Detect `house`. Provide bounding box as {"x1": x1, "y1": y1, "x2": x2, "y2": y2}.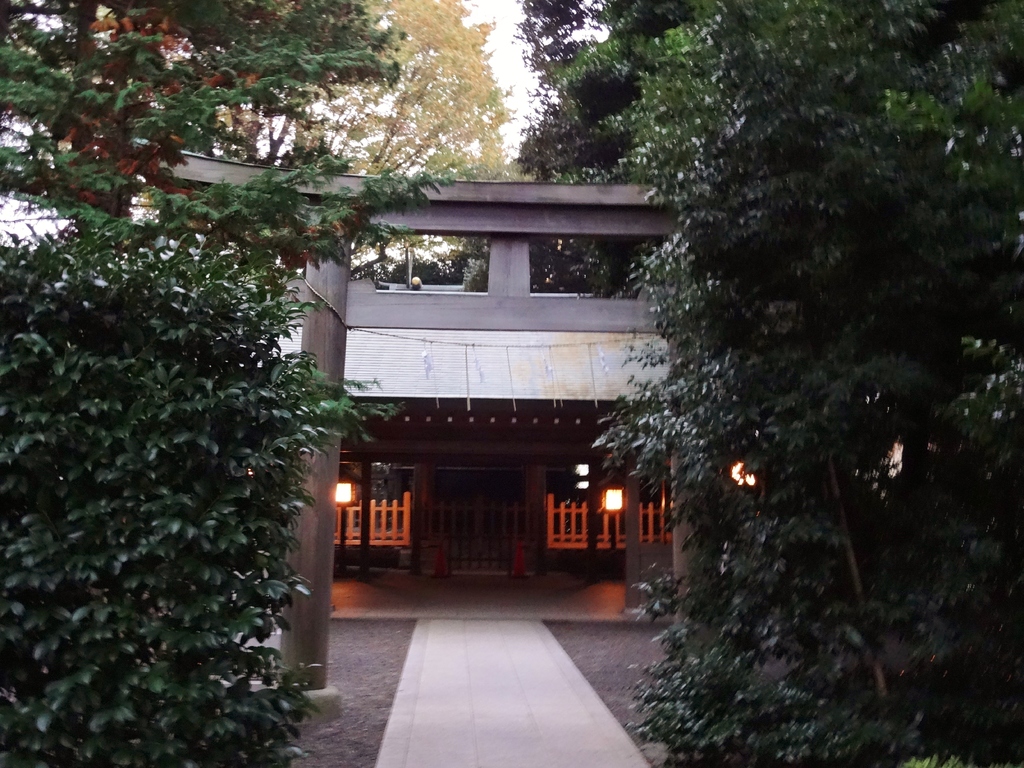
{"x1": 122, "y1": 147, "x2": 747, "y2": 576}.
